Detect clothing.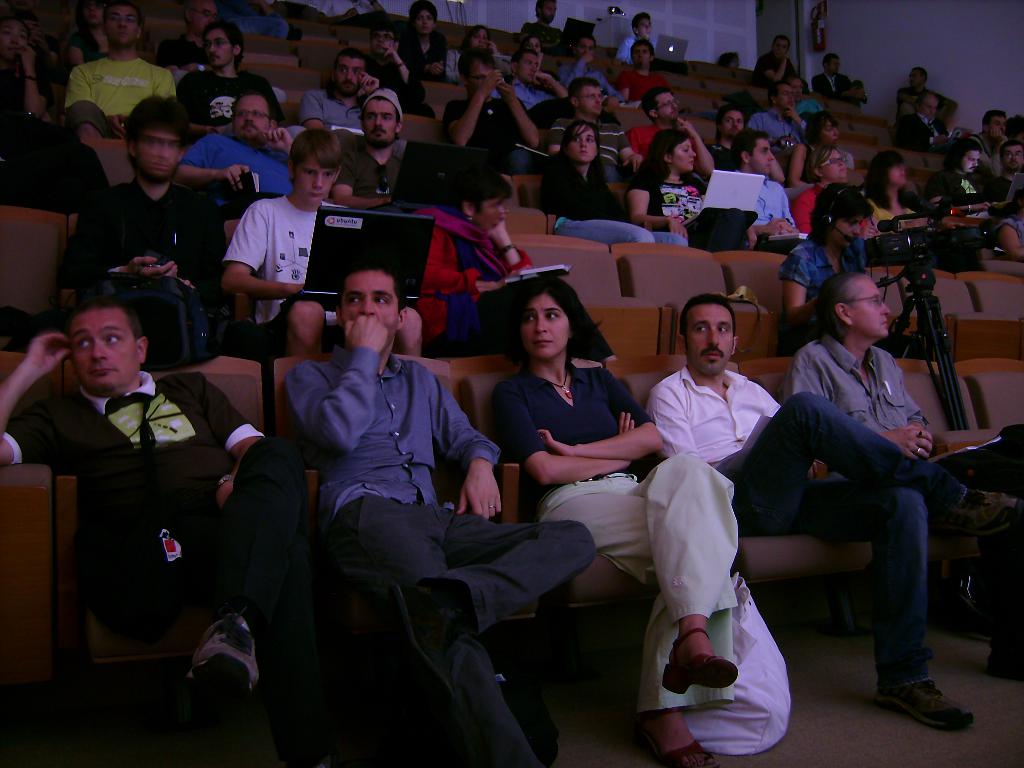
Detected at (left=67, top=180, right=227, bottom=344).
